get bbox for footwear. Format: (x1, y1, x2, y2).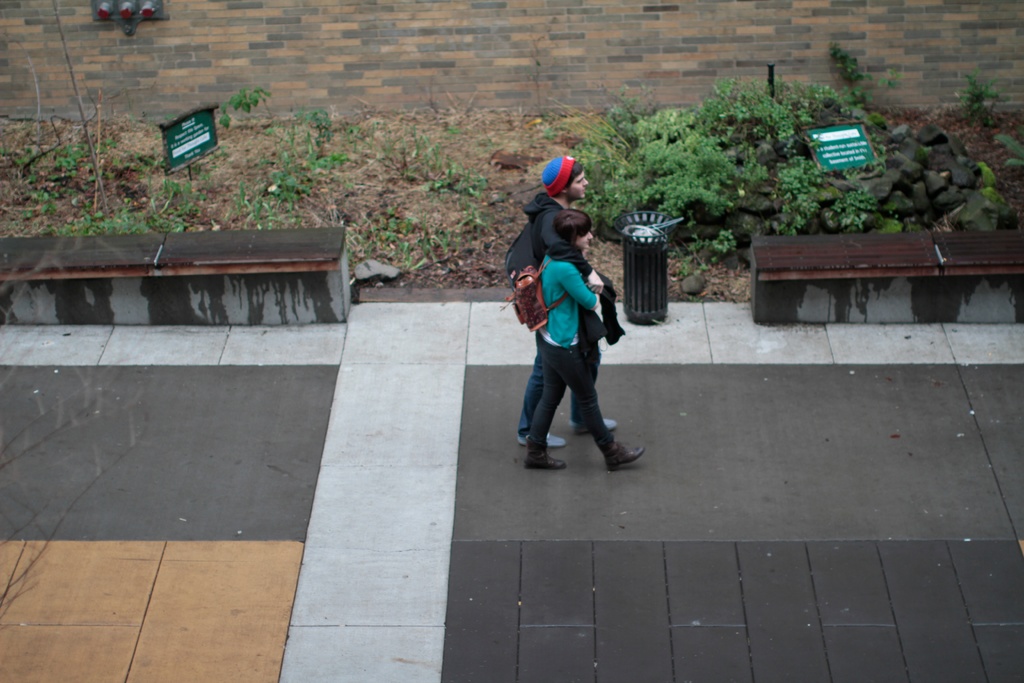
(518, 425, 568, 450).
